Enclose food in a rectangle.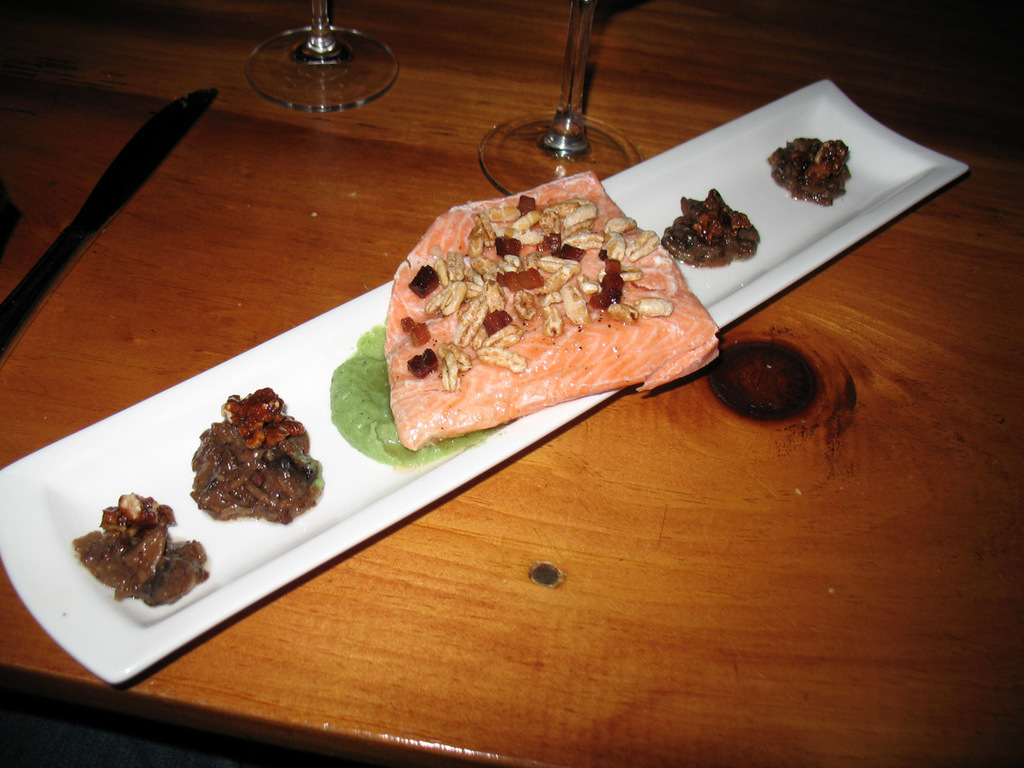
(left=658, top=181, right=766, bottom=268).
